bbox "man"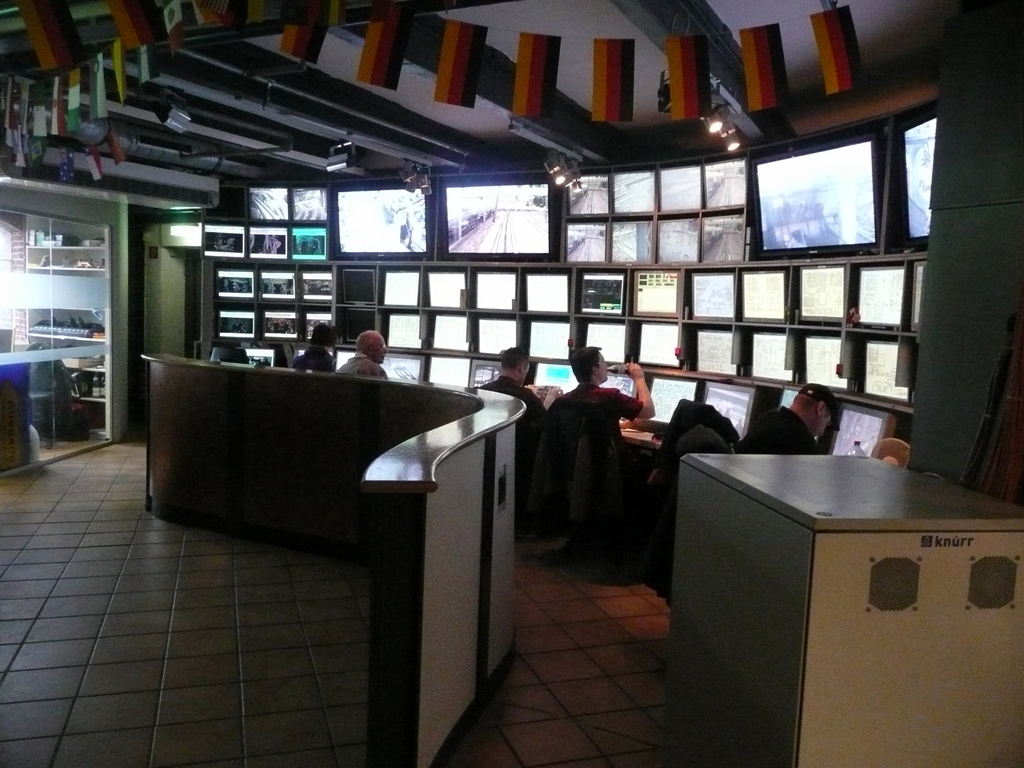
729/381/840/458
